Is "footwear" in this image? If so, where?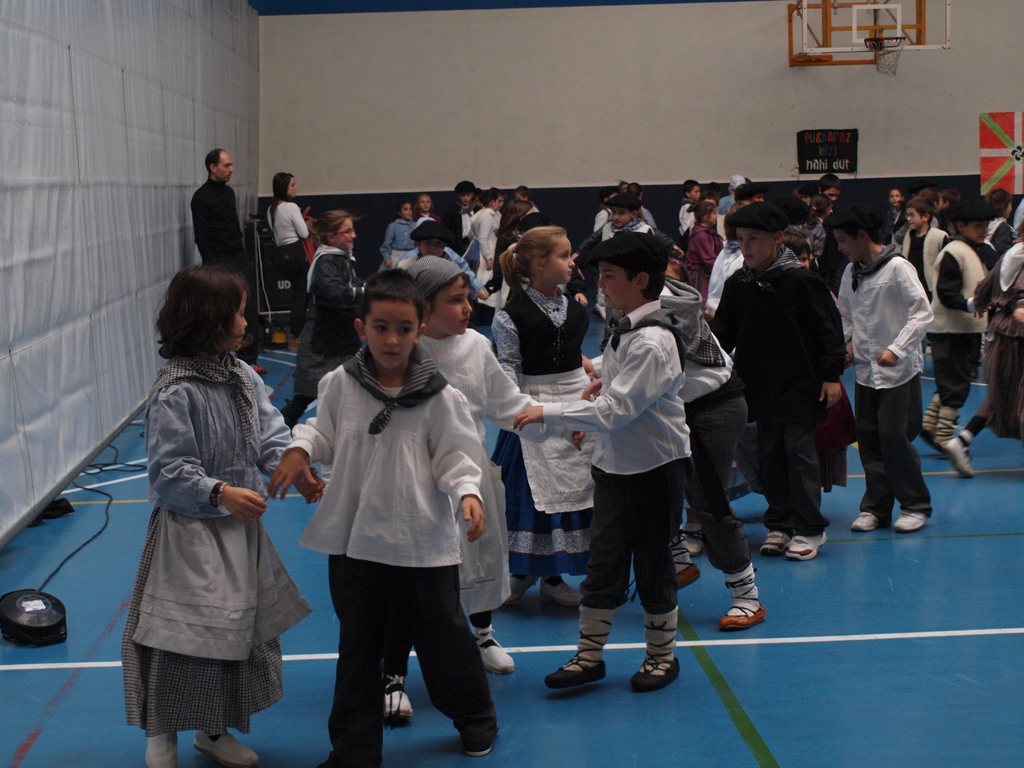
Yes, at 538 577 589 607.
